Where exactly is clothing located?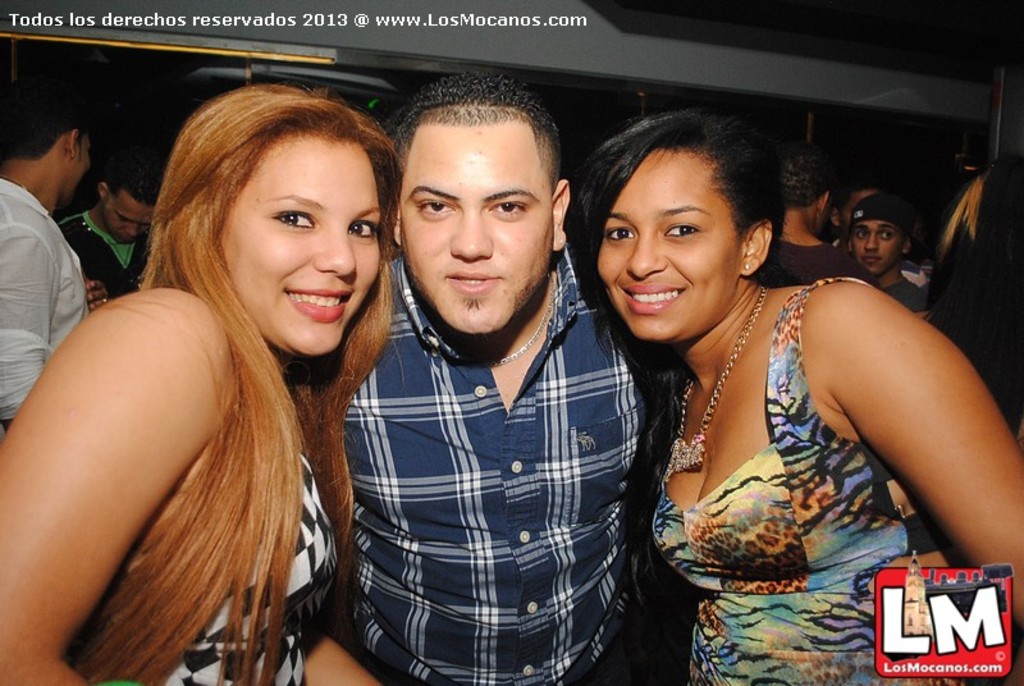
Its bounding box is 321, 241, 659, 685.
